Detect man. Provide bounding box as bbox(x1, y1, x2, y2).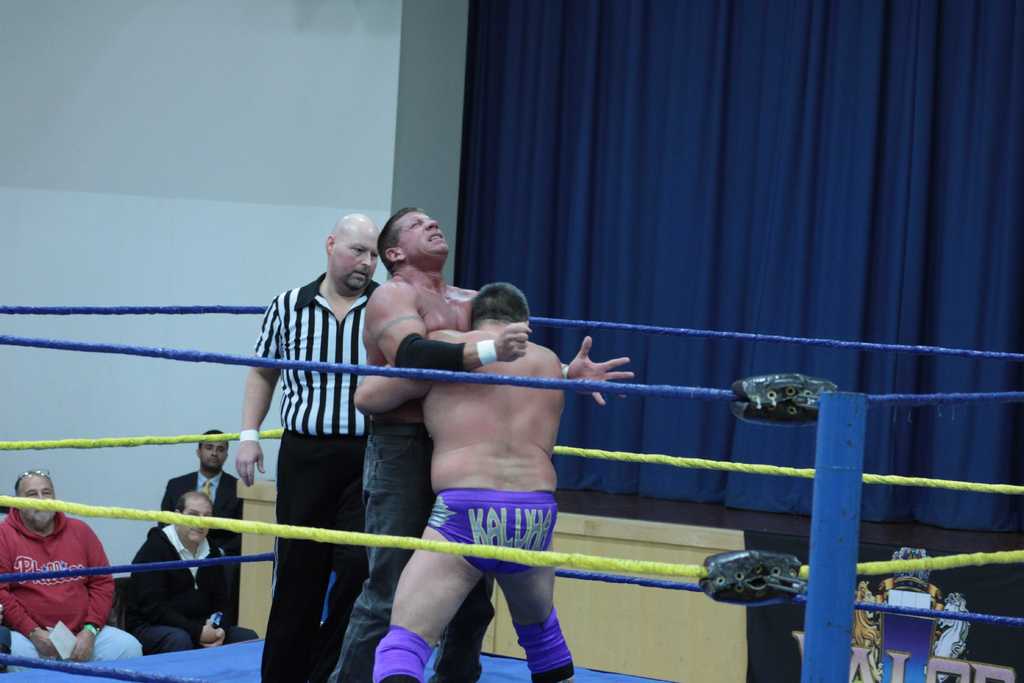
bbox(323, 199, 632, 682).
